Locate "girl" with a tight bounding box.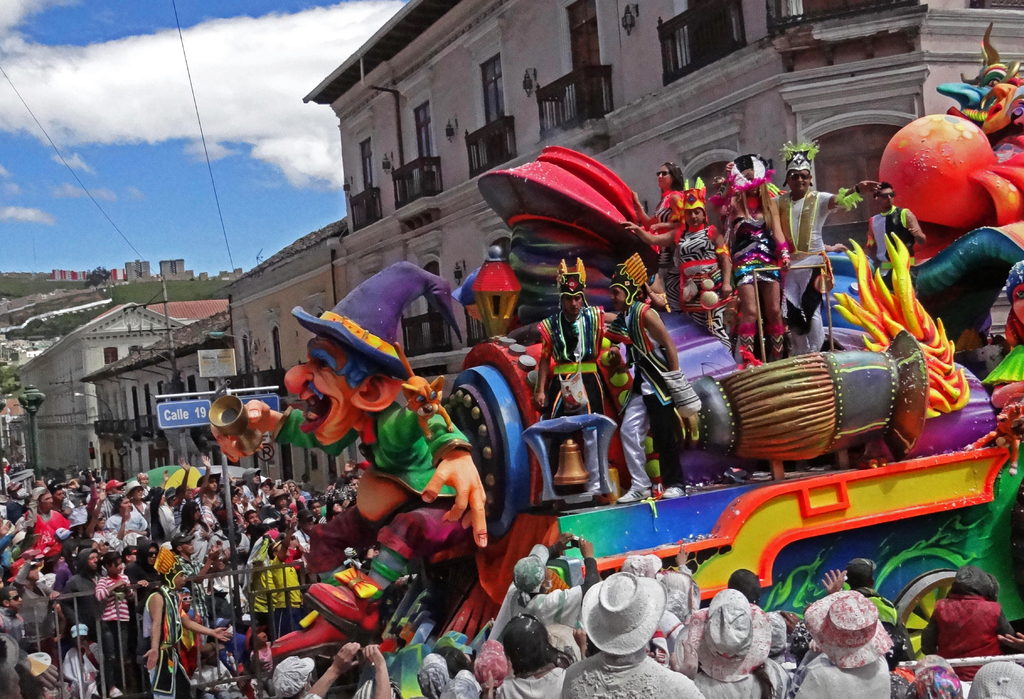
l=93, t=551, r=135, b=698.
